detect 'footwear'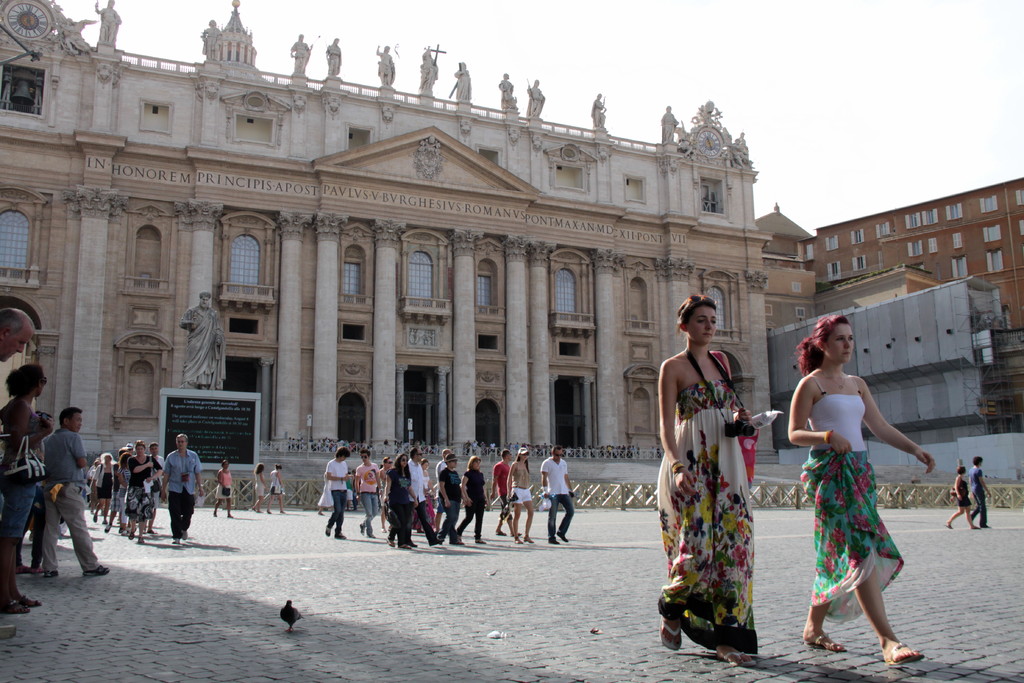
(135,531,142,544)
